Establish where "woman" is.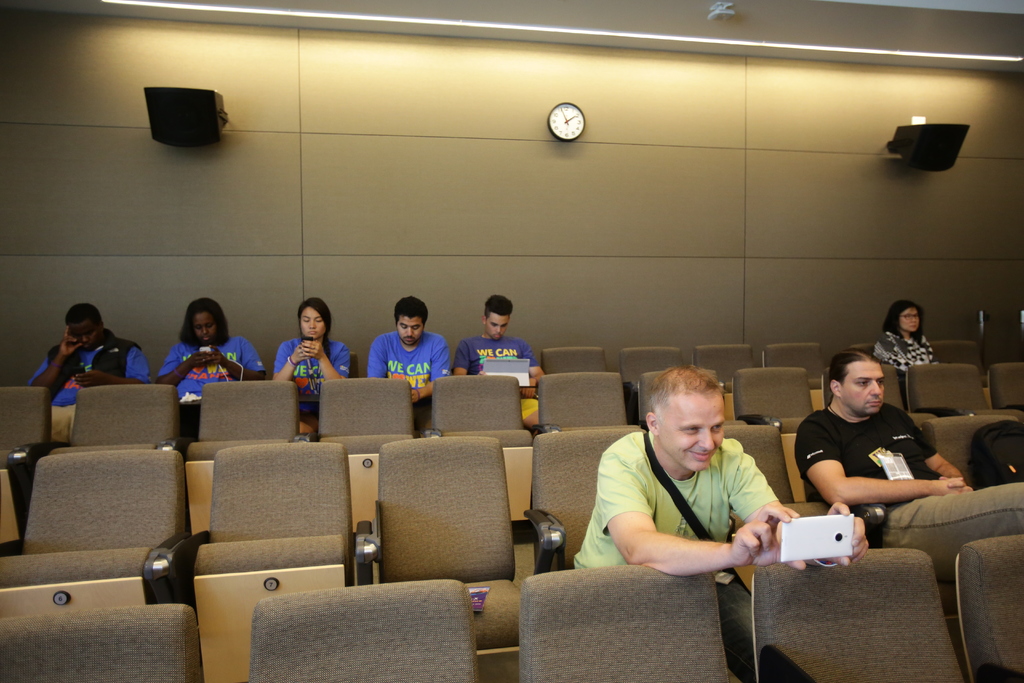
Established at 876:302:948:379.
